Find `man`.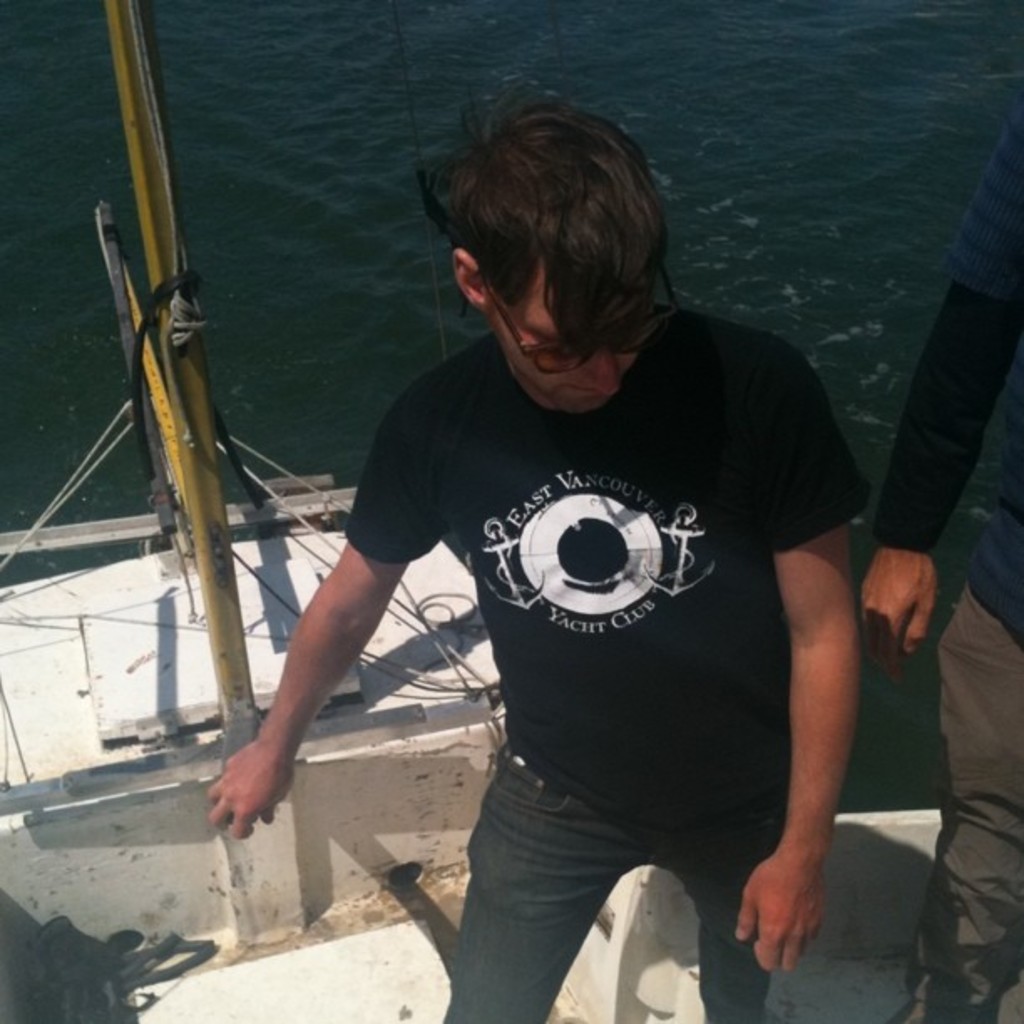
(left=857, top=102, right=1022, bottom=1022).
